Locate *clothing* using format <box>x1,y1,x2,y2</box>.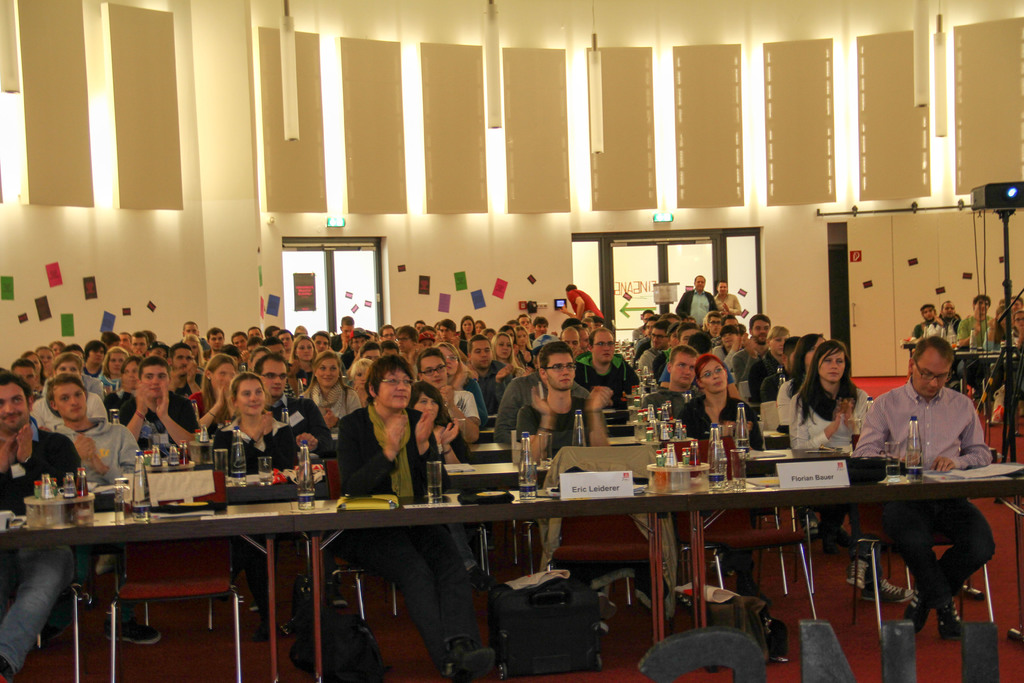
<box>678,288,717,327</box>.
